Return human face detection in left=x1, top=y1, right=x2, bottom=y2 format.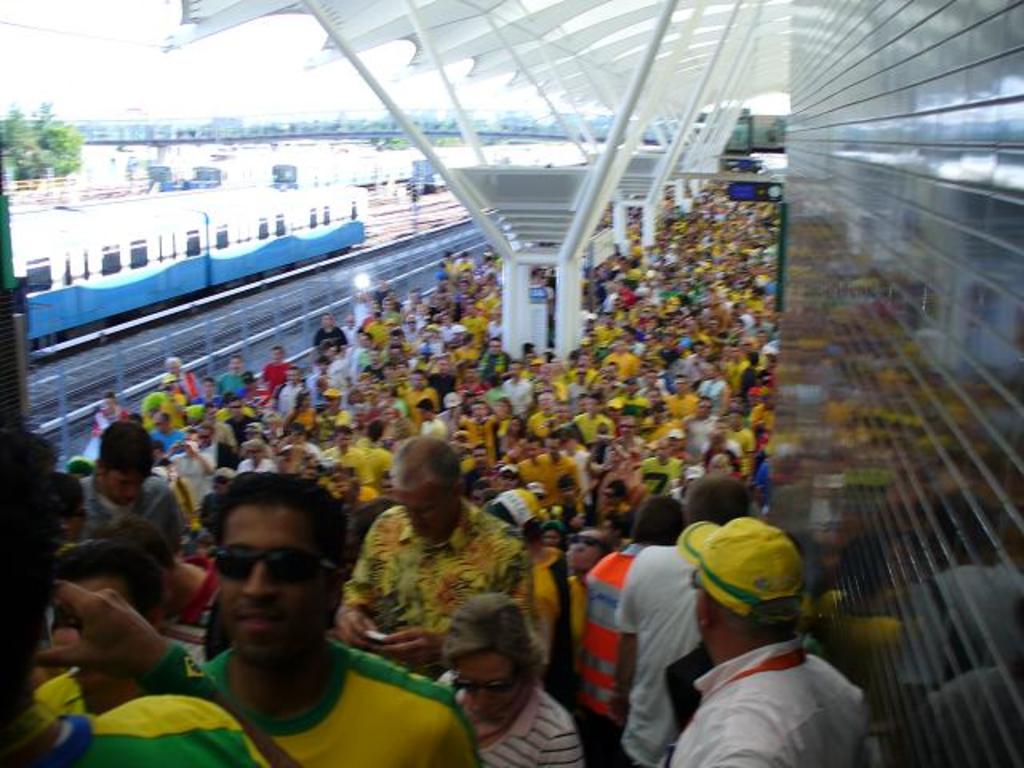
left=466, top=659, right=517, bottom=714.
